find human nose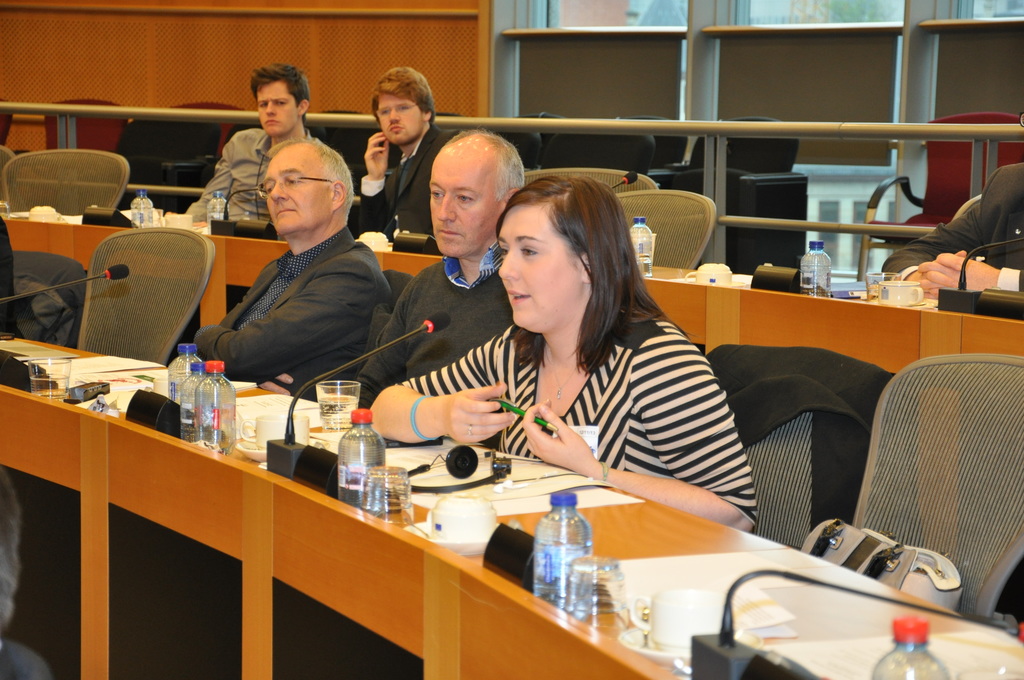
bbox=(387, 109, 401, 125)
